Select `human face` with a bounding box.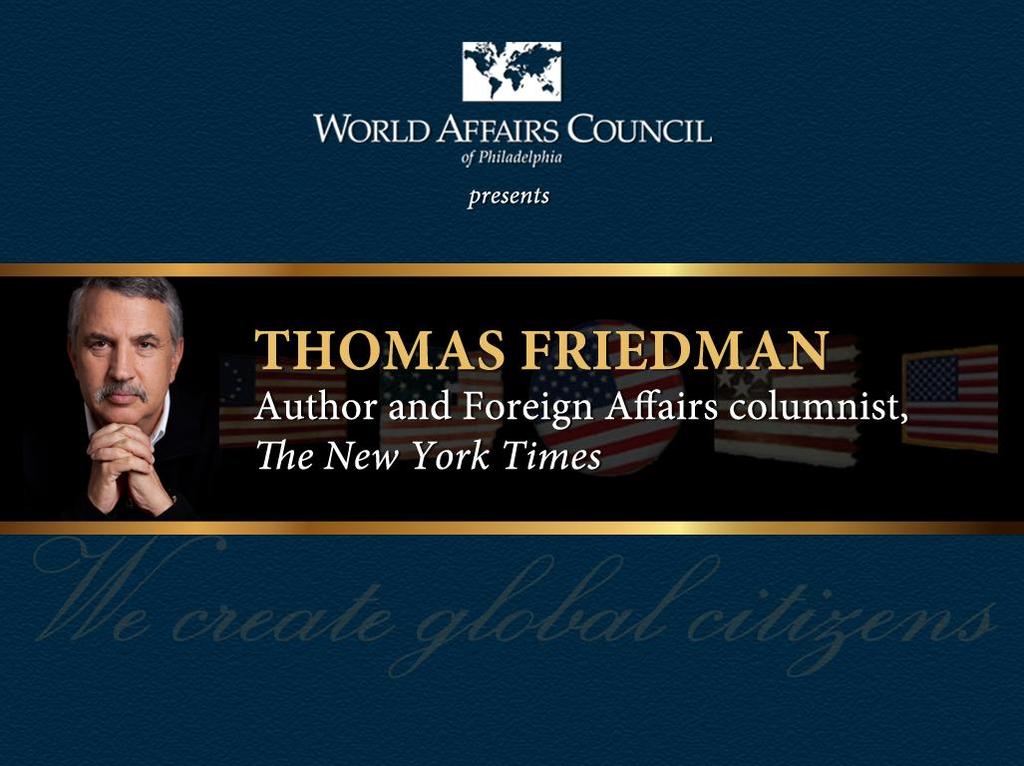
{"left": 74, "top": 295, "right": 172, "bottom": 426}.
